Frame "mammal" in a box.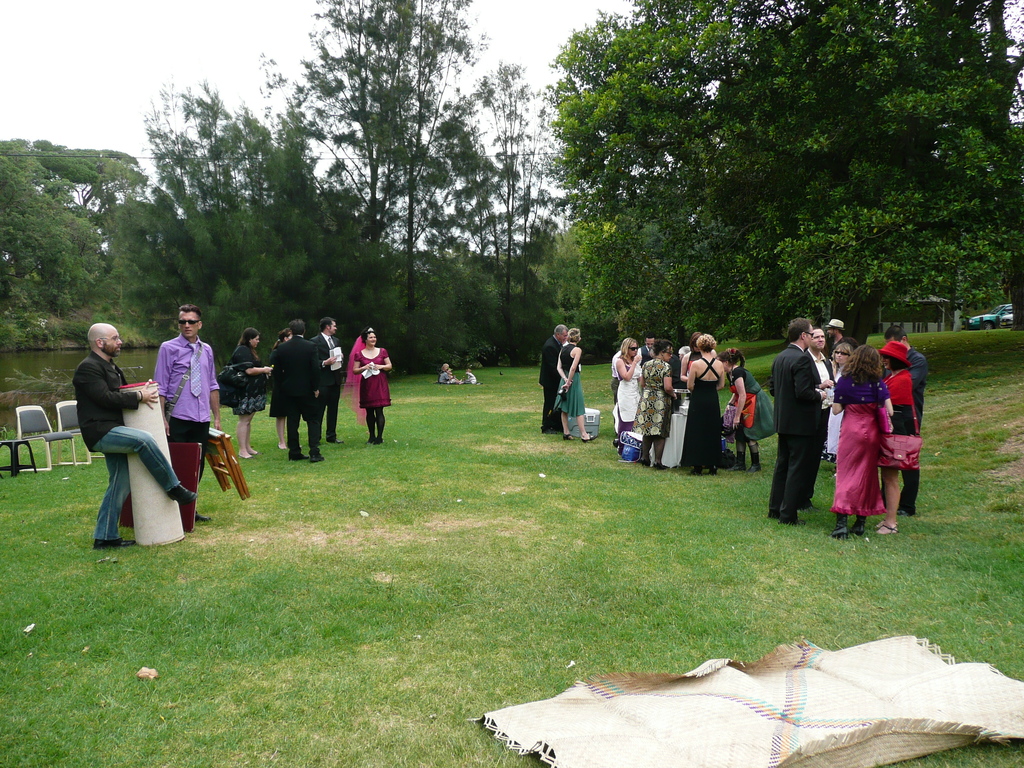
84/321/196/542.
